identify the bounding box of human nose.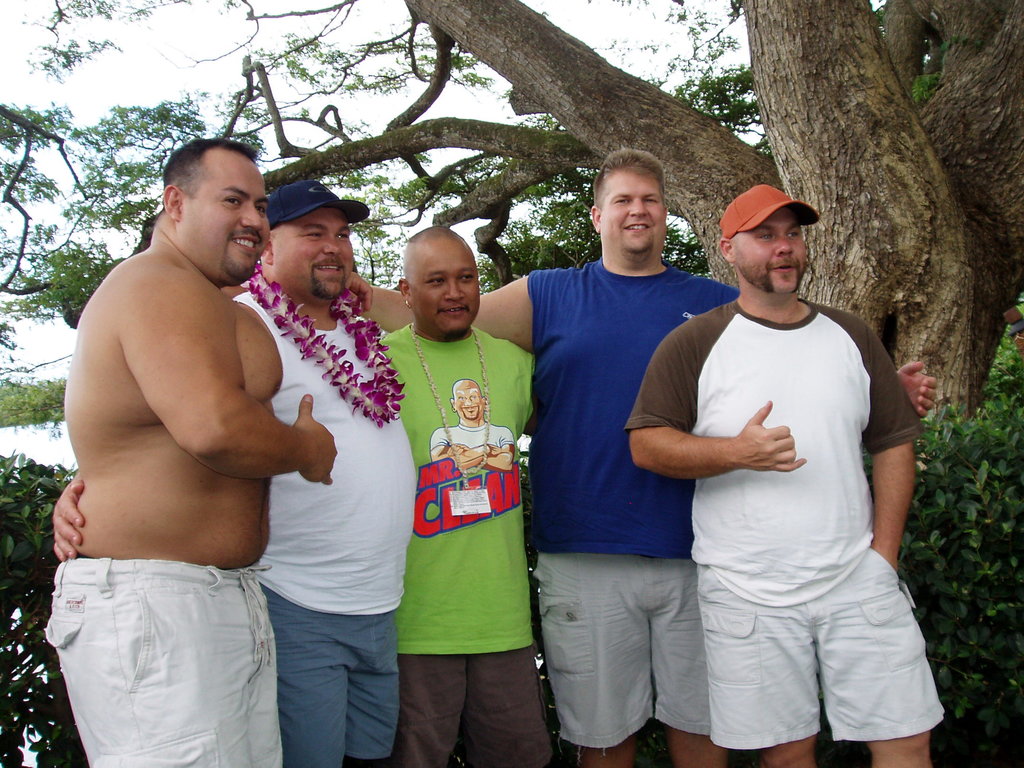
left=629, top=200, right=648, bottom=220.
